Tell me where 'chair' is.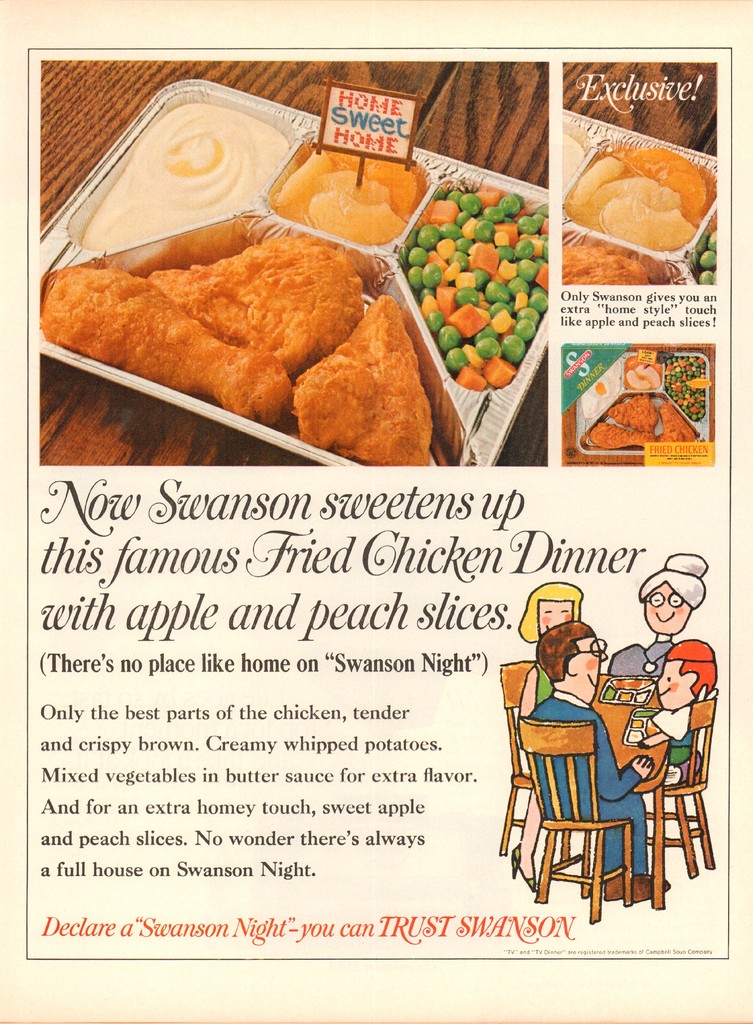
'chair' is at select_region(645, 690, 720, 875).
